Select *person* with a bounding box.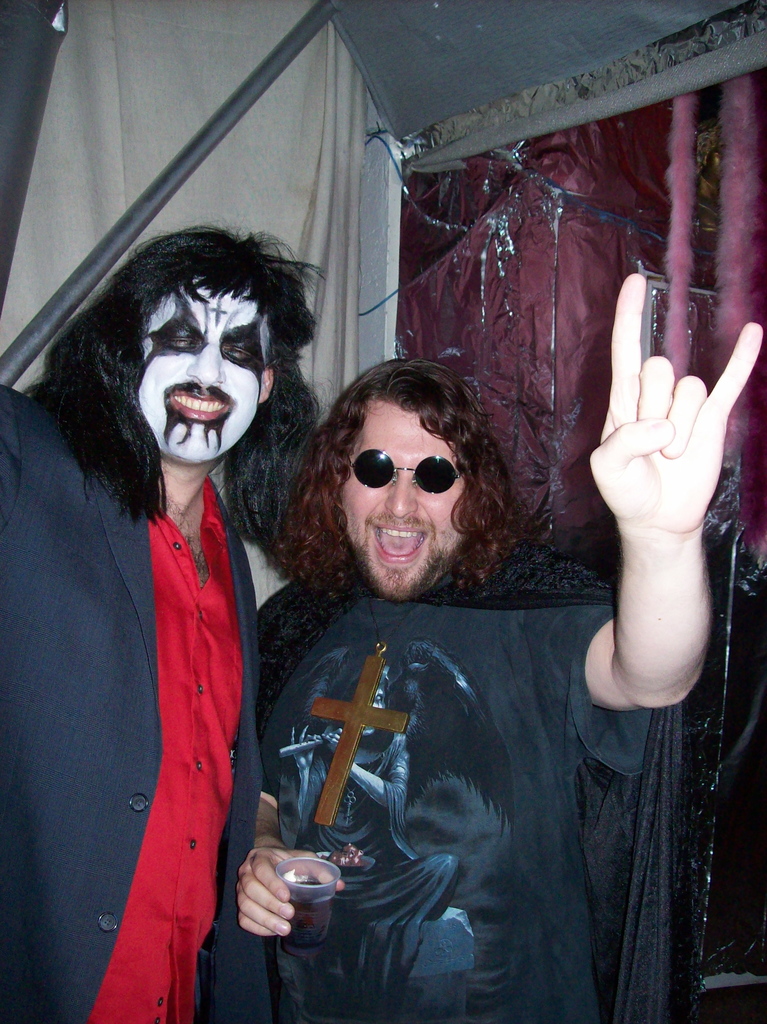
detection(249, 326, 766, 1023).
